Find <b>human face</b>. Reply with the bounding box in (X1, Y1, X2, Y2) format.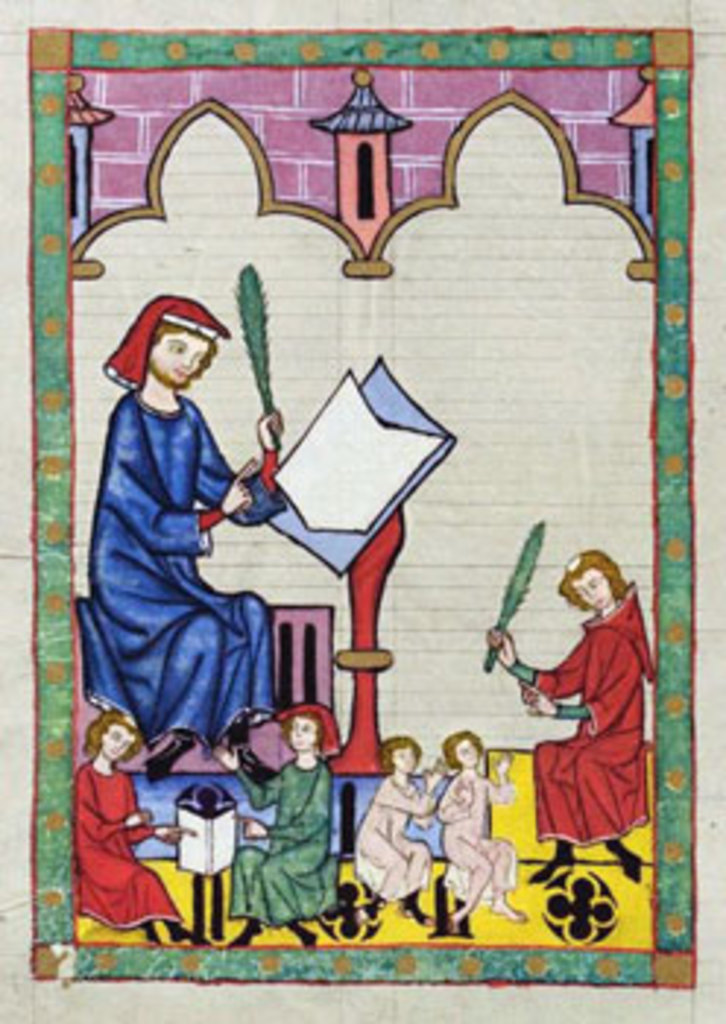
(284, 711, 313, 749).
